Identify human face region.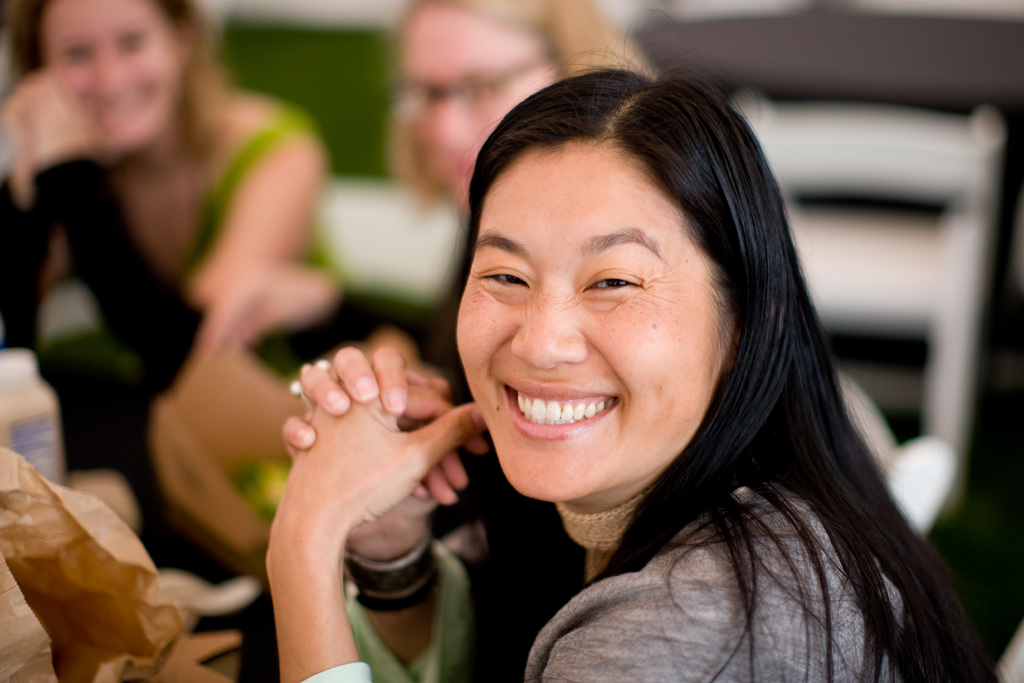
Region: <region>395, 0, 559, 201</region>.
